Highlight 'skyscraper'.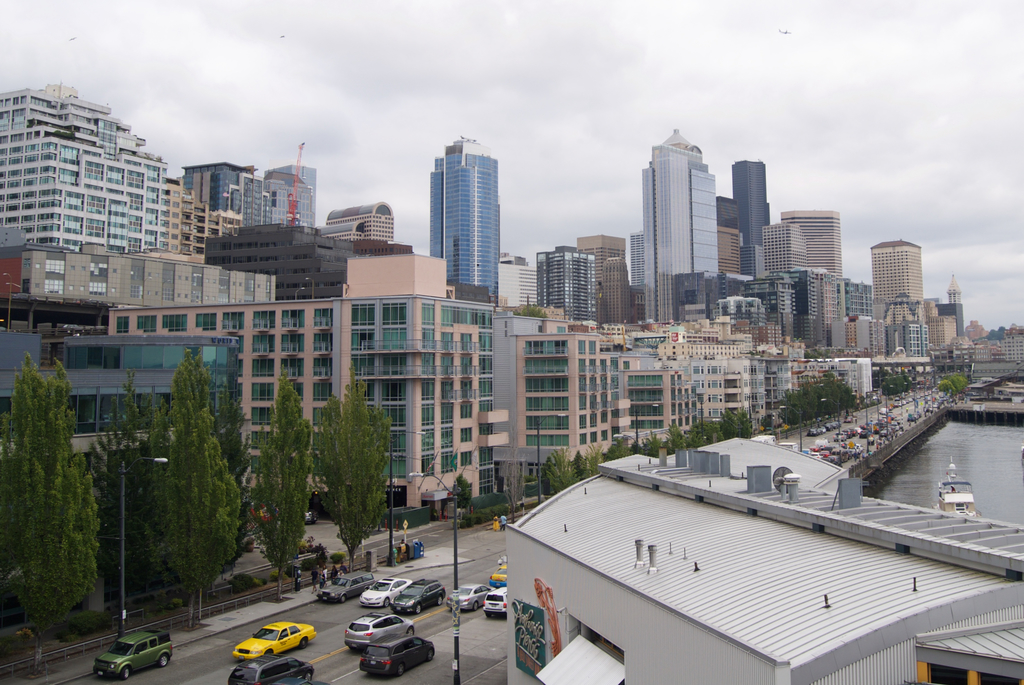
Highlighted region: <bbox>724, 159, 779, 268</bbox>.
